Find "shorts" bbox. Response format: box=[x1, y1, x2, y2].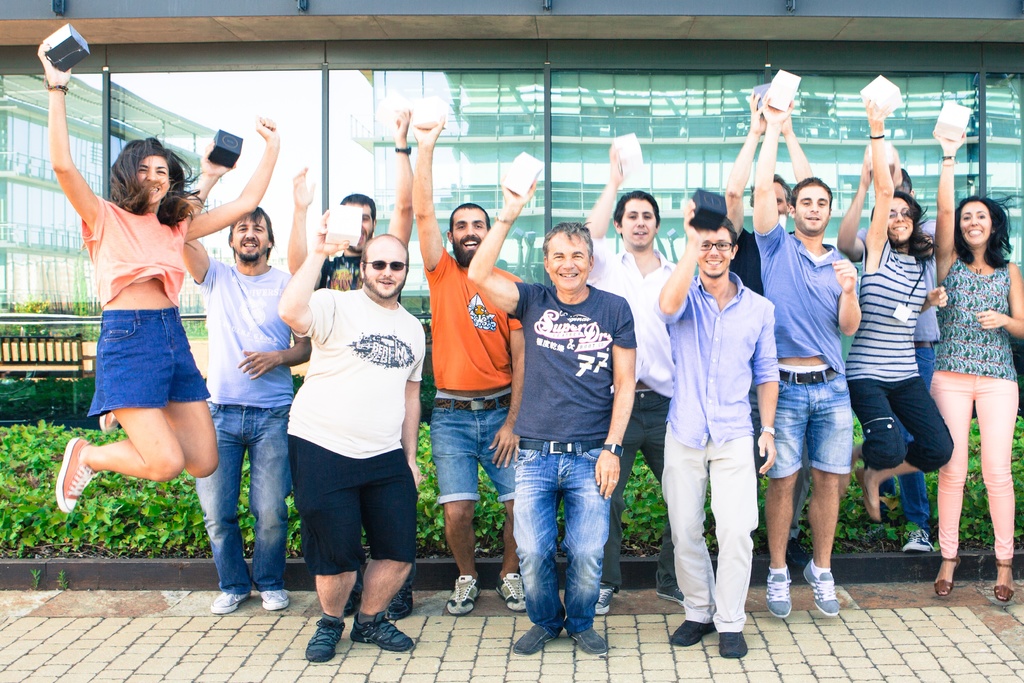
box=[433, 393, 514, 502].
